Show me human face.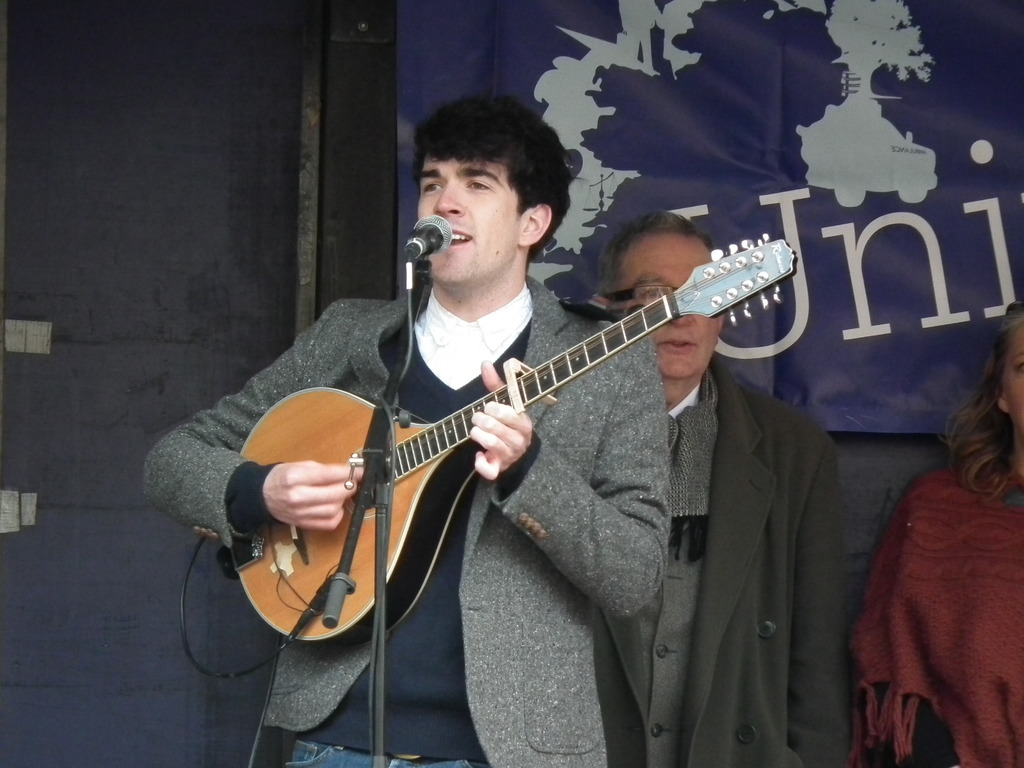
human face is here: <box>418,154,517,283</box>.
